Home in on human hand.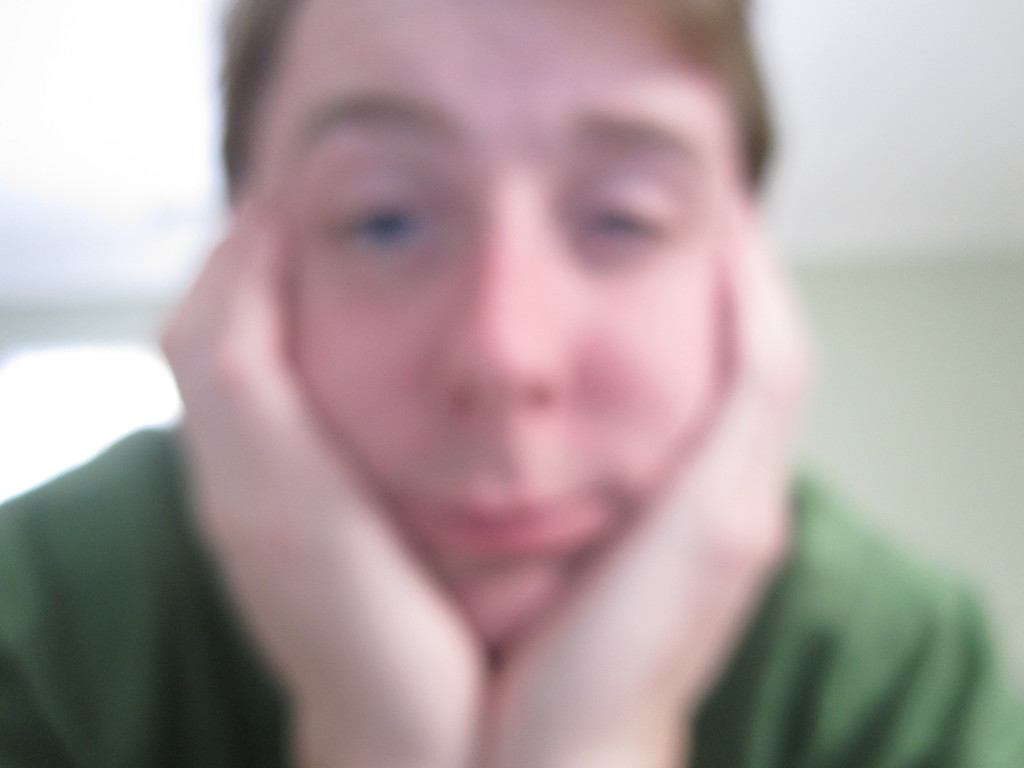
Homed in at l=140, t=307, r=498, b=701.
